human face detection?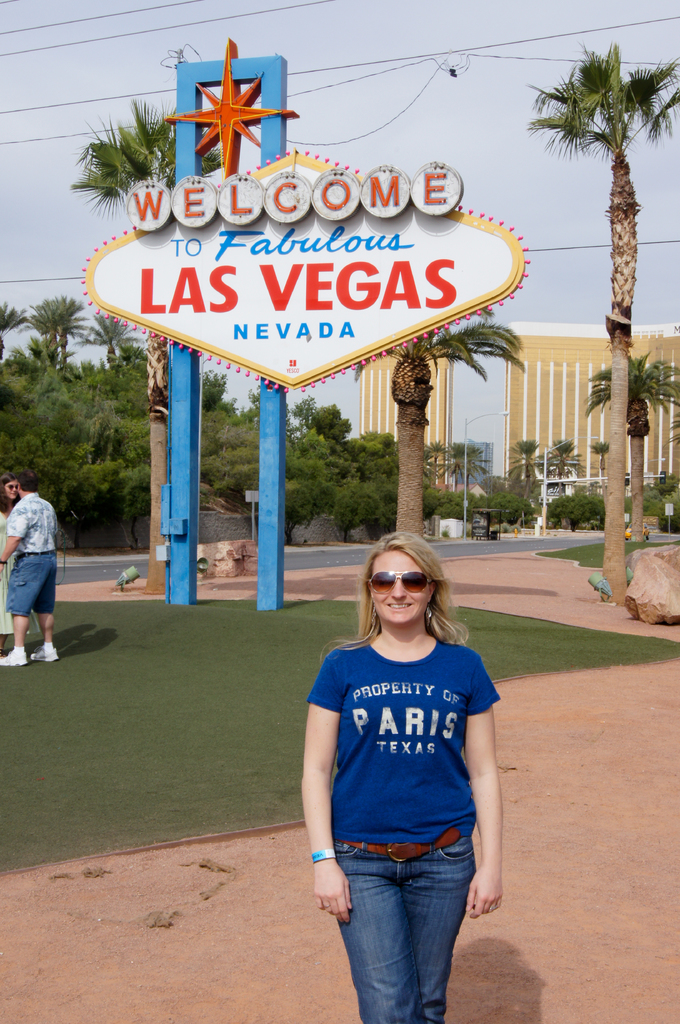
bbox=(368, 547, 430, 627)
